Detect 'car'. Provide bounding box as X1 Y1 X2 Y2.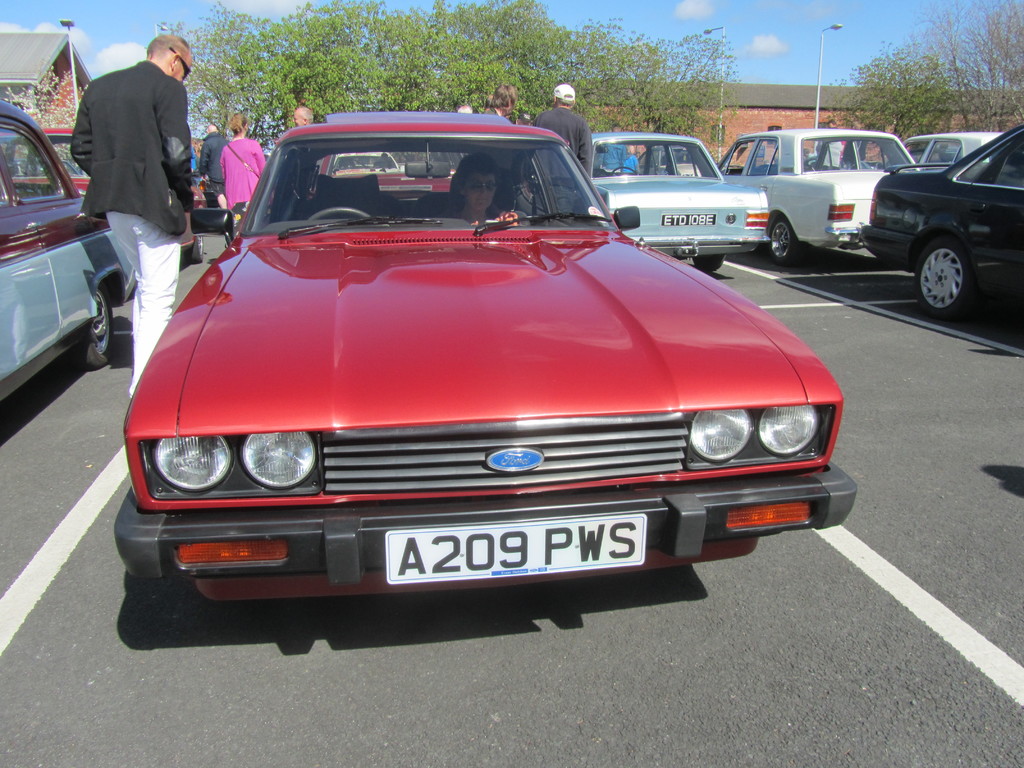
899 126 1004 180.
